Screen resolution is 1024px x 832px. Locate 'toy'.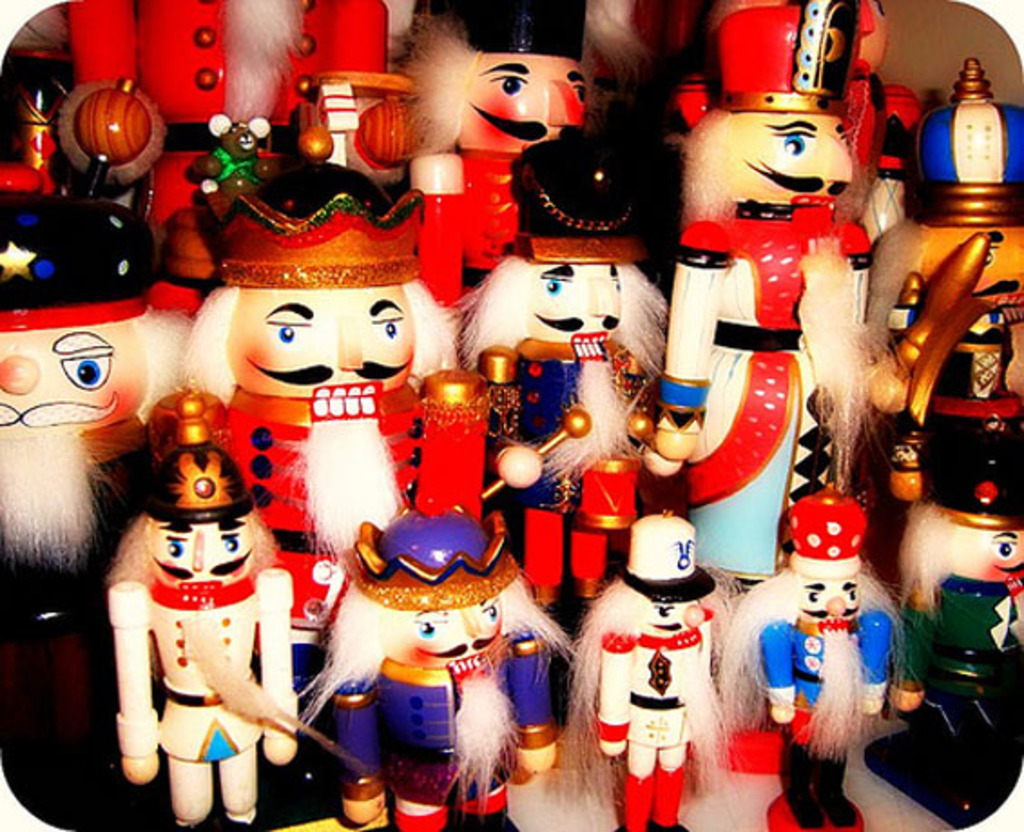
bbox(288, 517, 582, 830).
